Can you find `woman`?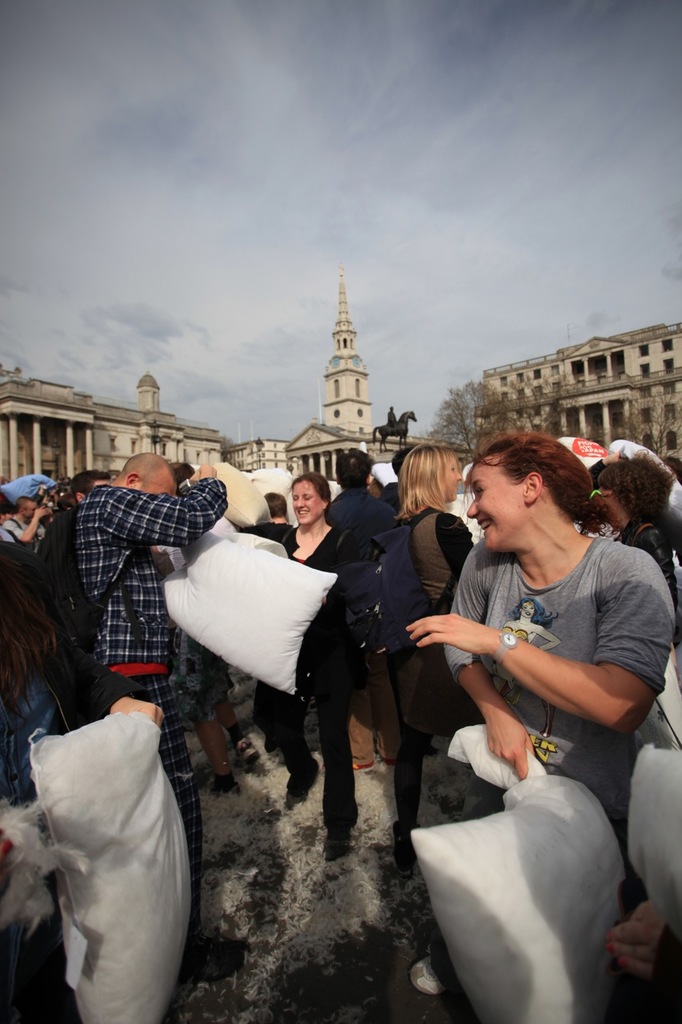
Yes, bounding box: detection(232, 462, 357, 861).
